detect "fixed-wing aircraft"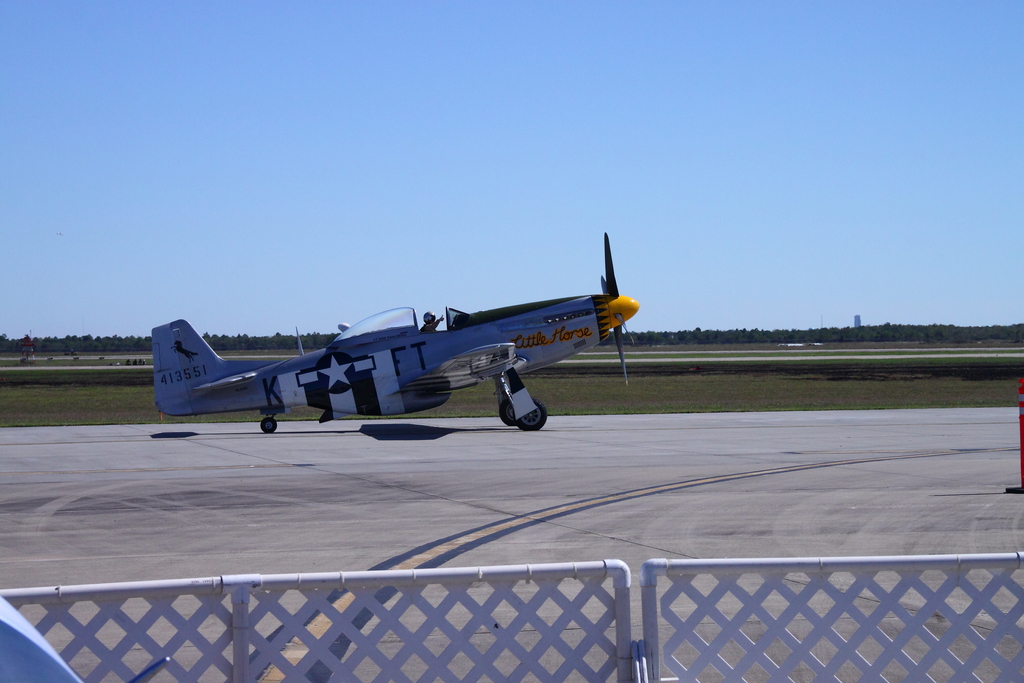
bbox=(152, 231, 640, 429)
